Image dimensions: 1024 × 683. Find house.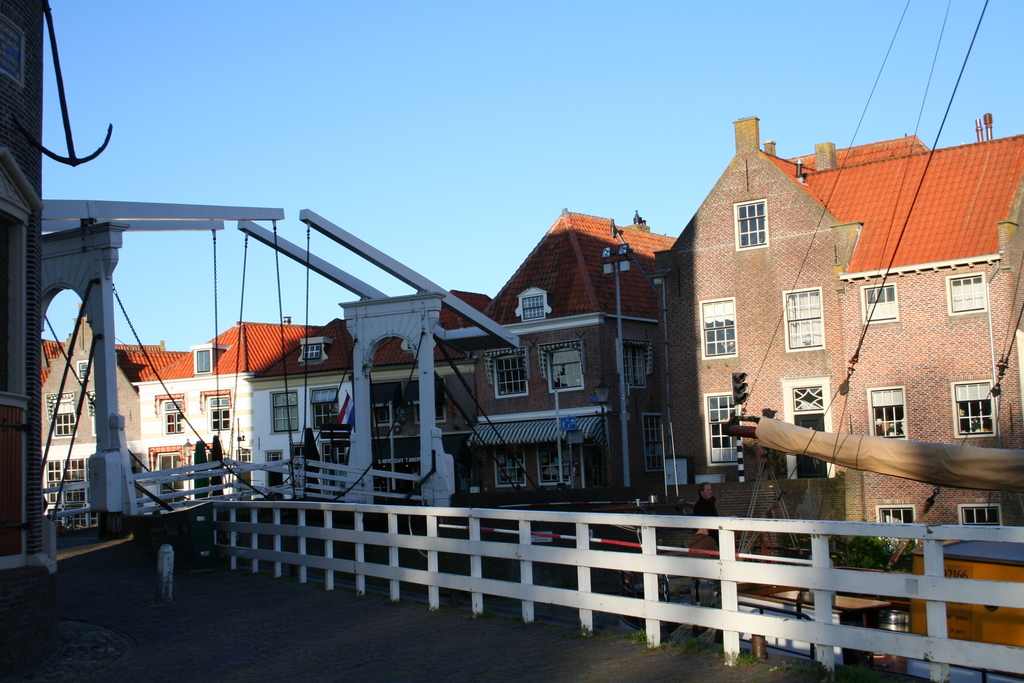
crop(129, 312, 320, 501).
